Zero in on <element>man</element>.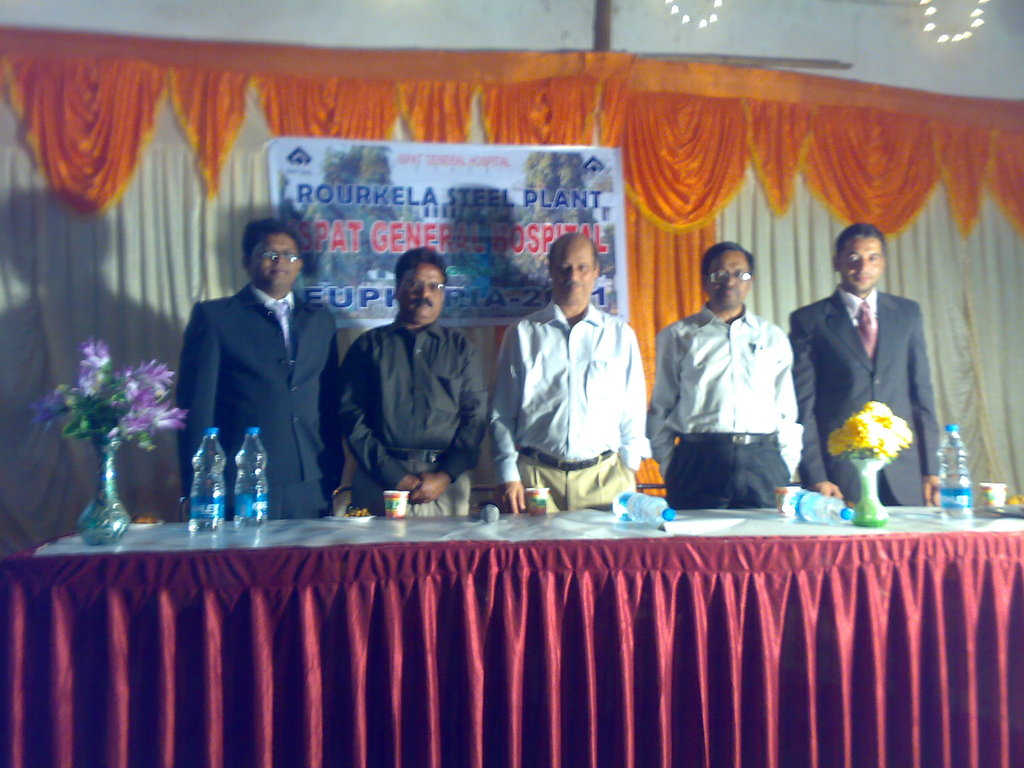
Zeroed in: [left=477, top=234, right=649, bottom=516].
